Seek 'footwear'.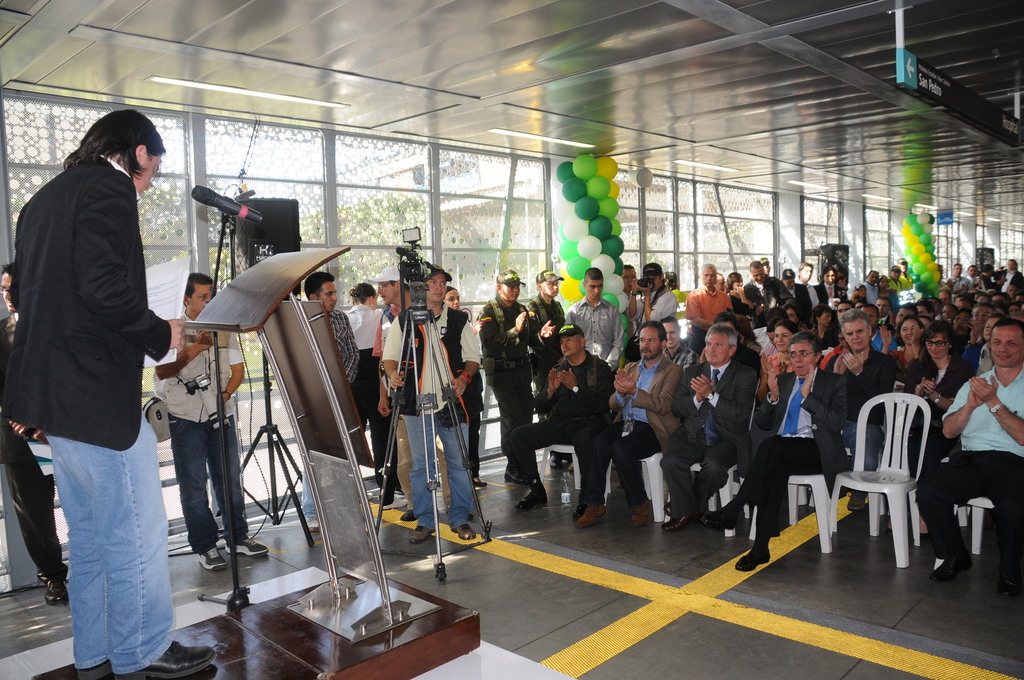
{"left": 571, "top": 505, "right": 608, "bottom": 527}.
